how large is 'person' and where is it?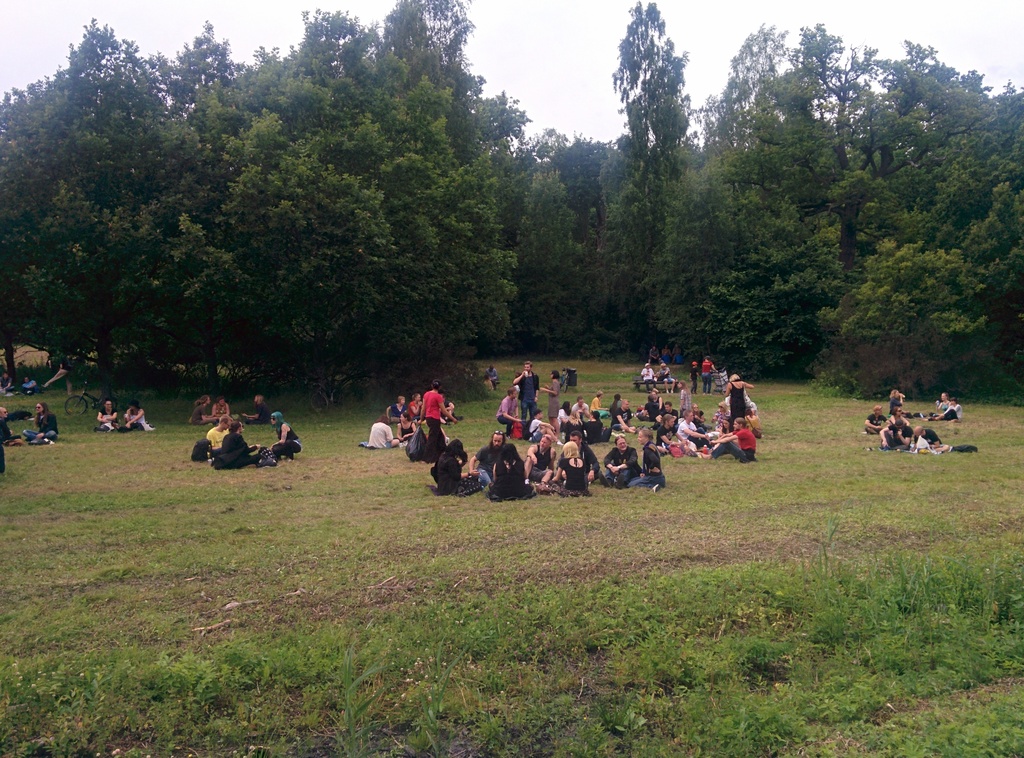
Bounding box: (485, 362, 502, 386).
